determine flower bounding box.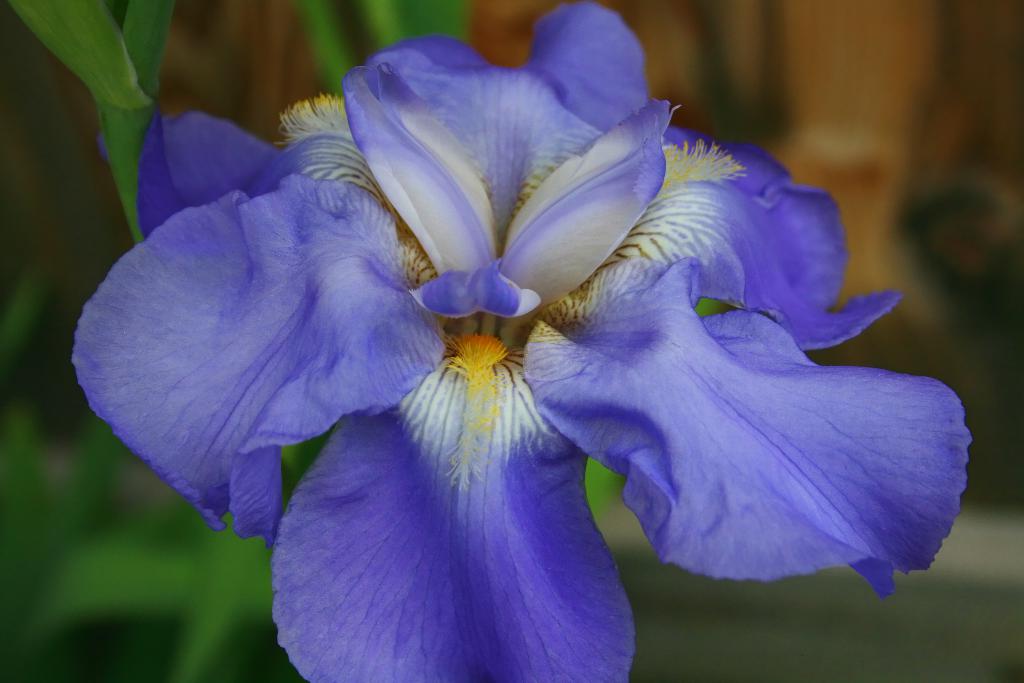
Determined: locate(69, 1, 976, 682).
